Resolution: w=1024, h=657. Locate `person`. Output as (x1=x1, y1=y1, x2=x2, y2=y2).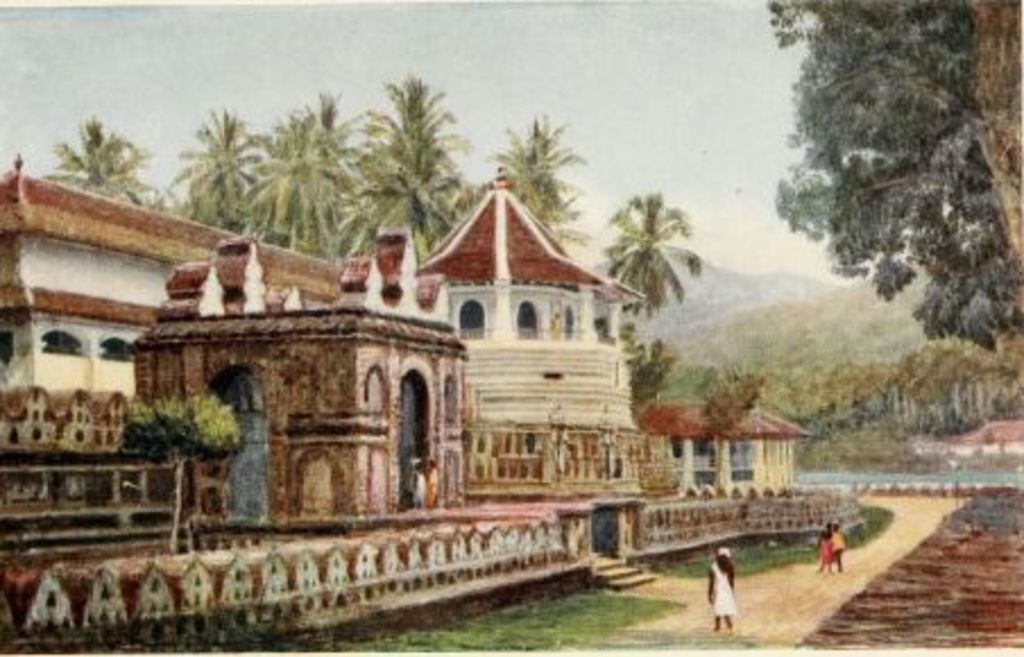
(x1=813, y1=530, x2=834, y2=580).
